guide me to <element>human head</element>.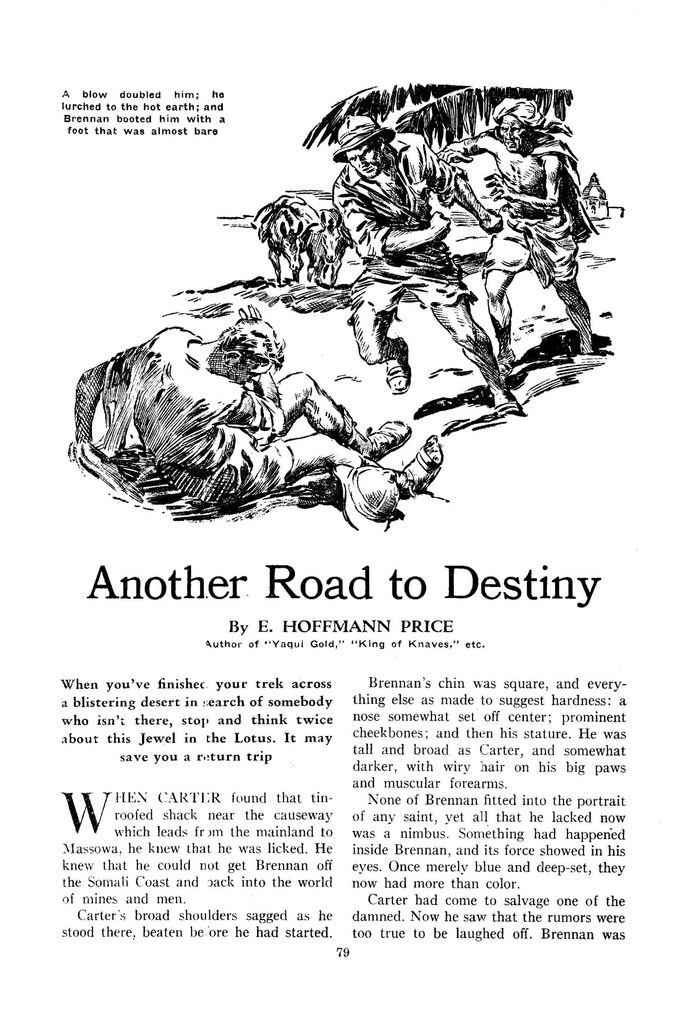
Guidance: bbox=[203, 310, 293, 383].
